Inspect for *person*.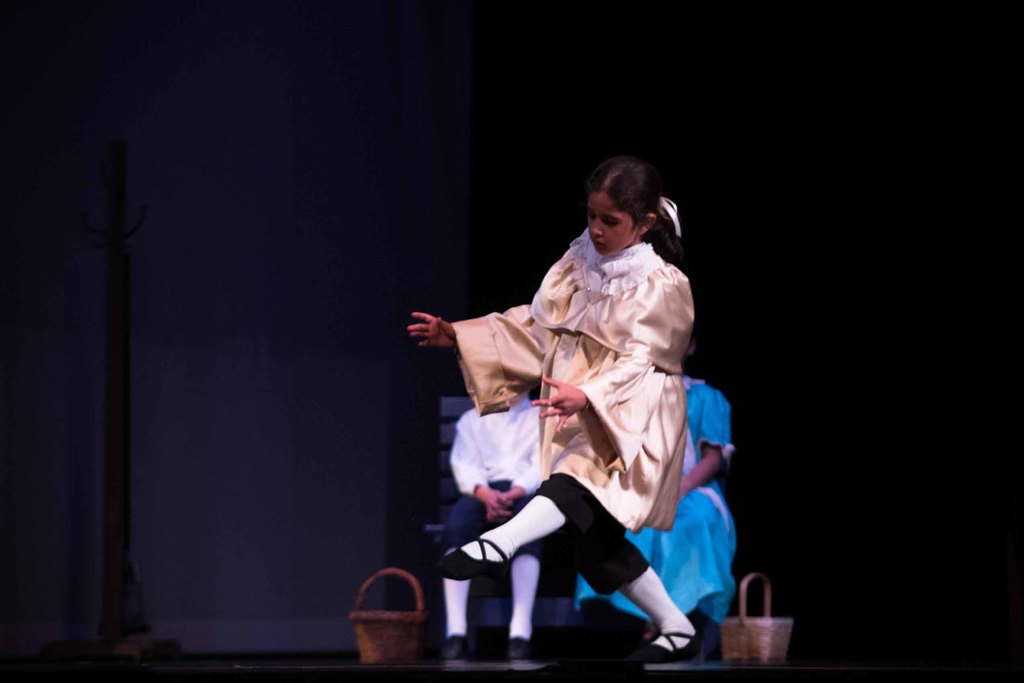
Inspection: x1=428, y1=392, x2=561, y2=666.
